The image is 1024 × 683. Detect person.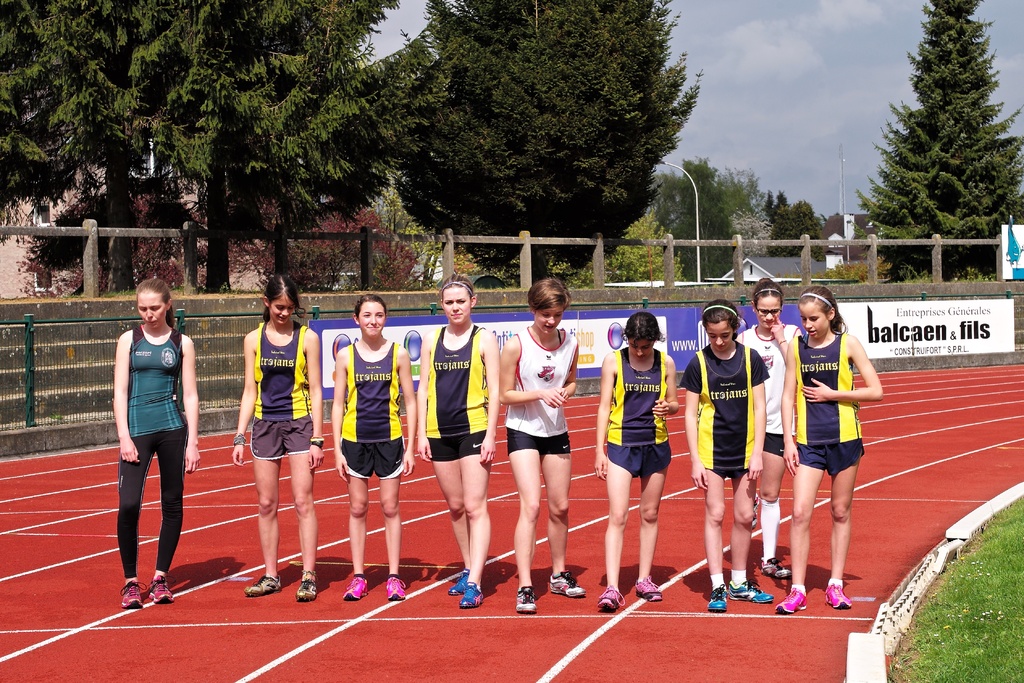
Detection: crop(785, 272, 884, 611).
